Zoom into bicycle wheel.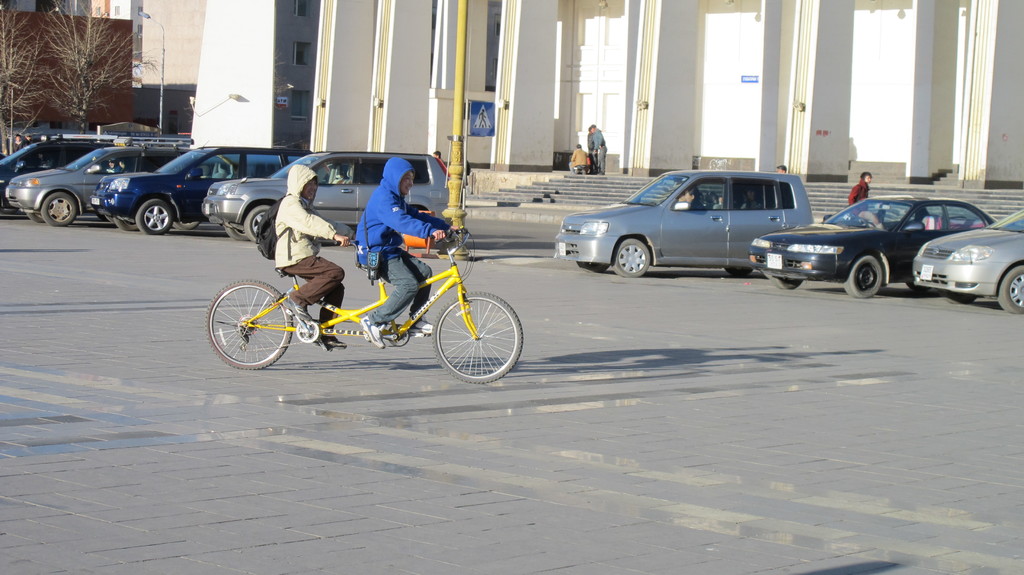
Zoom target: 216,276,295,359.
